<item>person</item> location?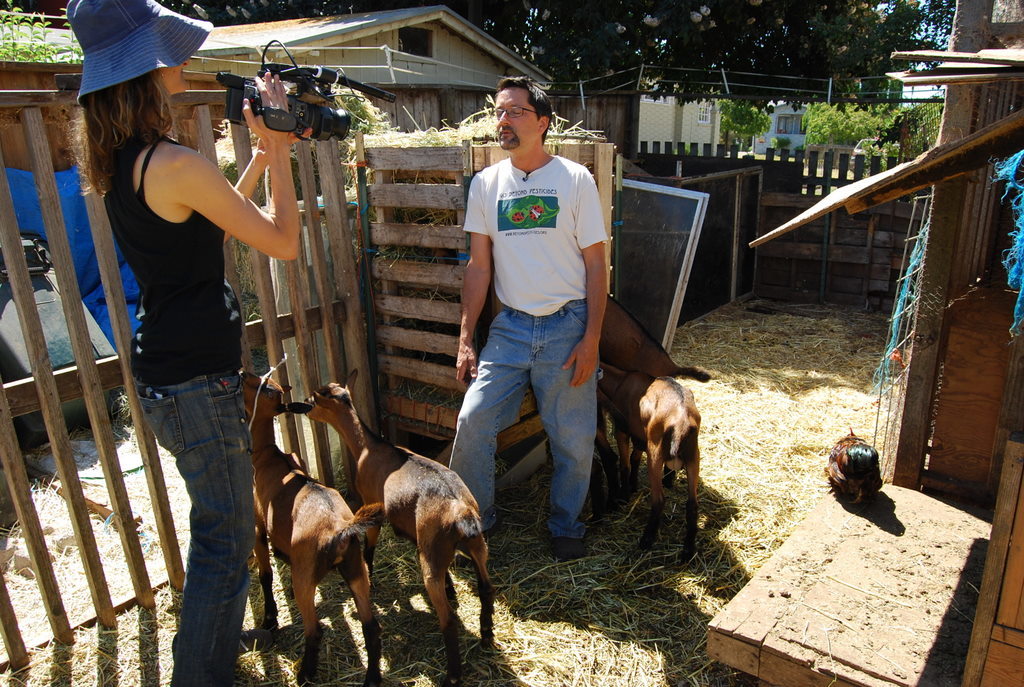
l=446, t=75, r=607, b=566
